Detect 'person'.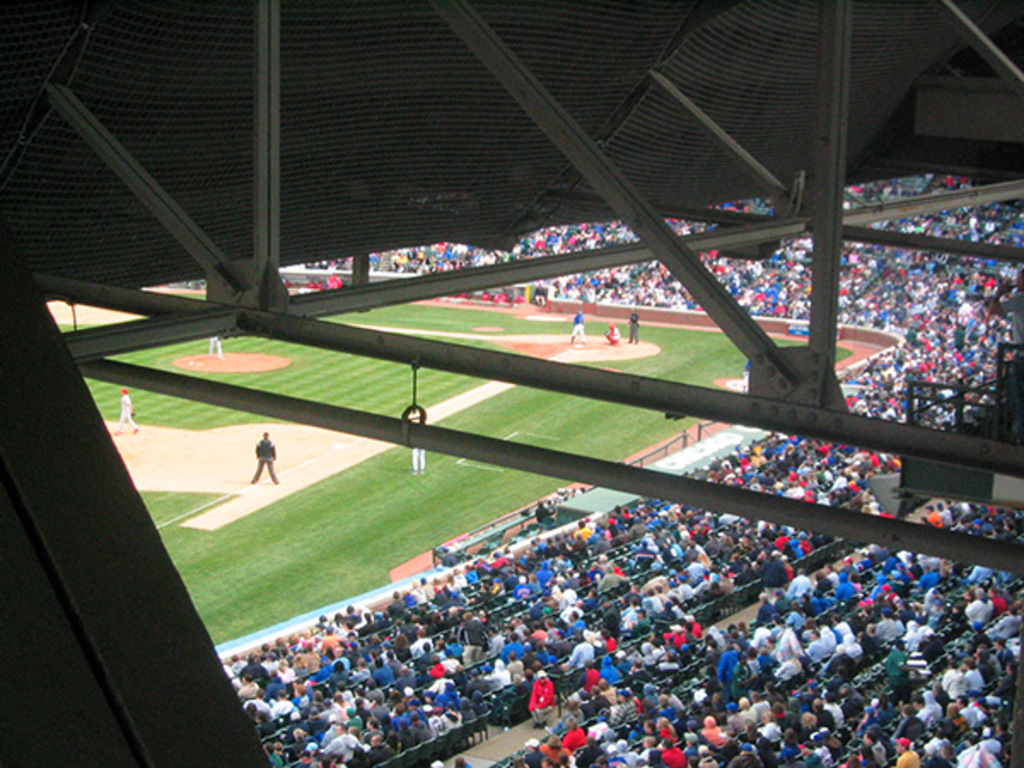
Detected at <region>570, 311, 587, 345</region>.
